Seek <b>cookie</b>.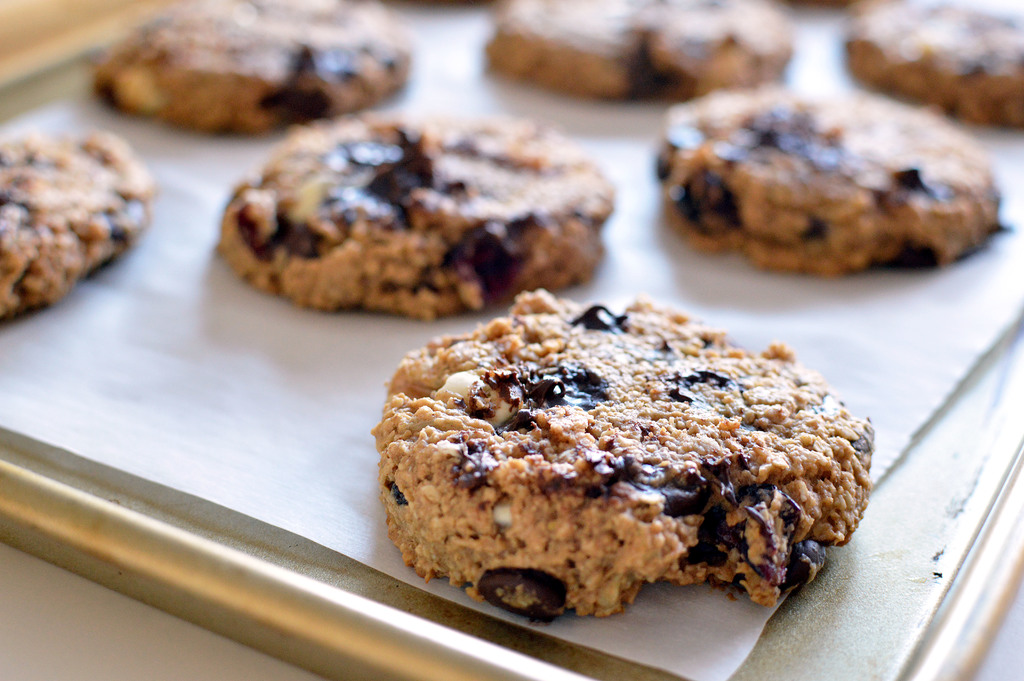
(left=477, top=0, right=791, bottom=104).
